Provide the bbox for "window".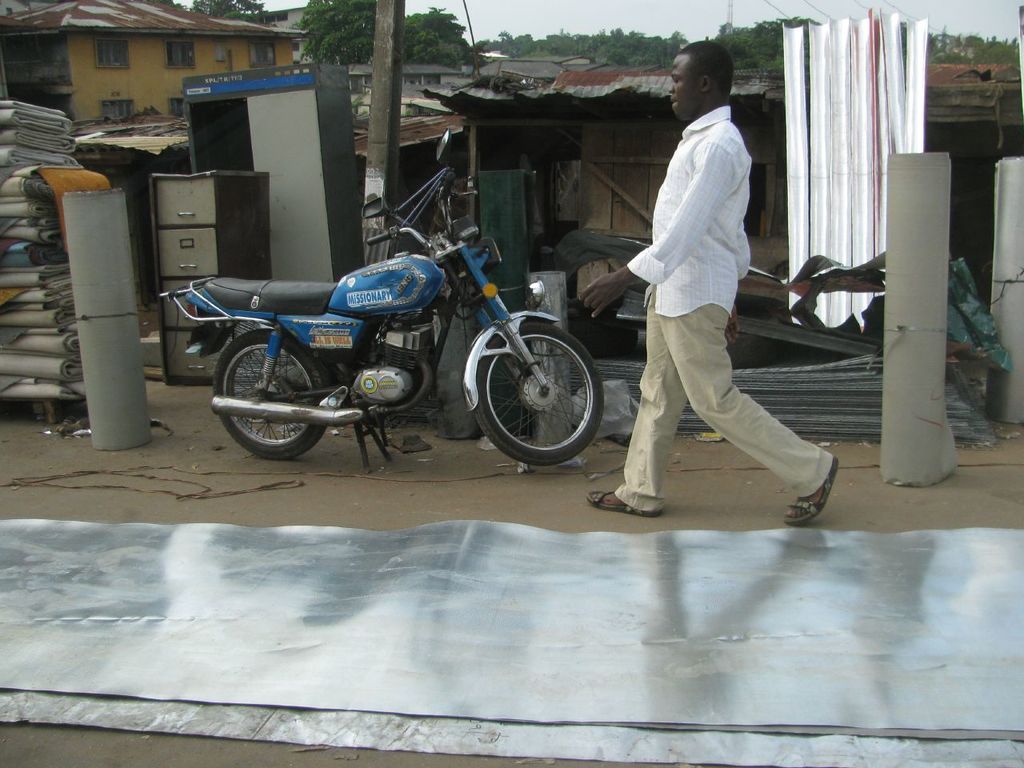
detection(161, 41, 197, 69).
